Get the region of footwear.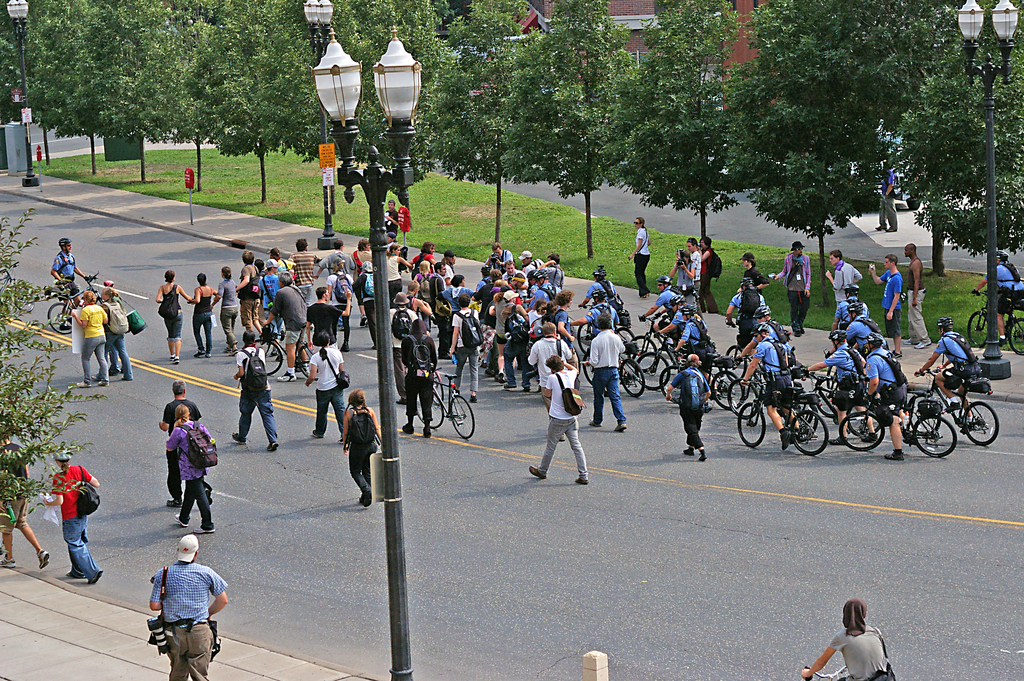
<box>698,439,706,459</box>.
